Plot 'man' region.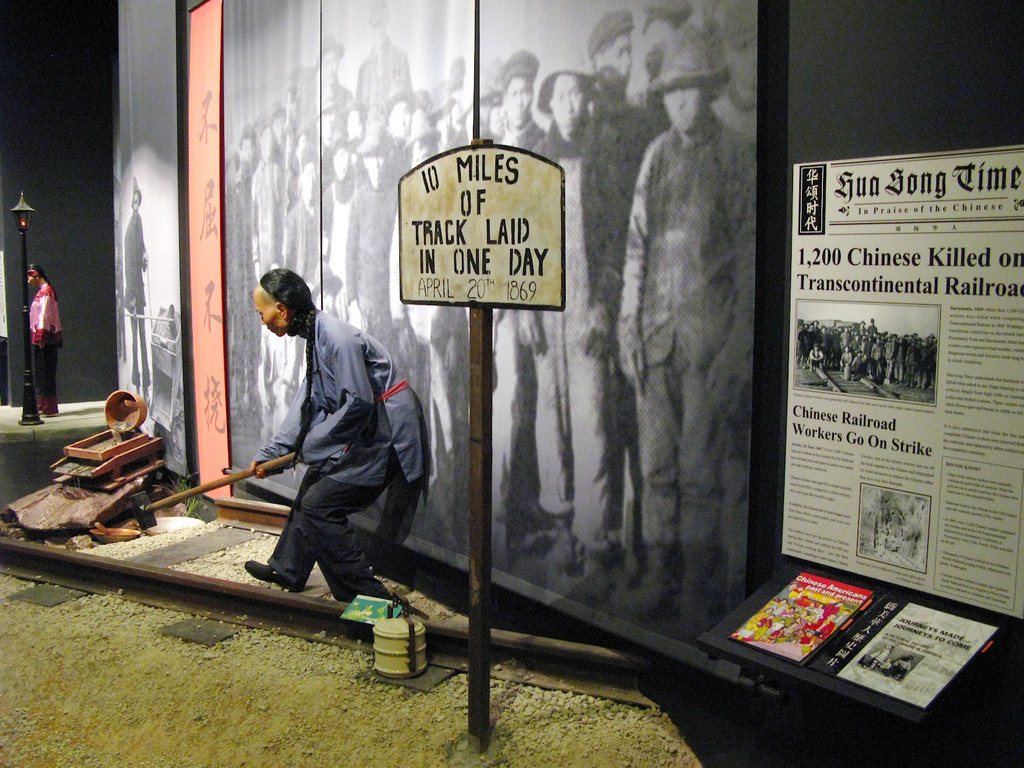
Plotted at [left=224, top=260, right=413, bottom=646].
